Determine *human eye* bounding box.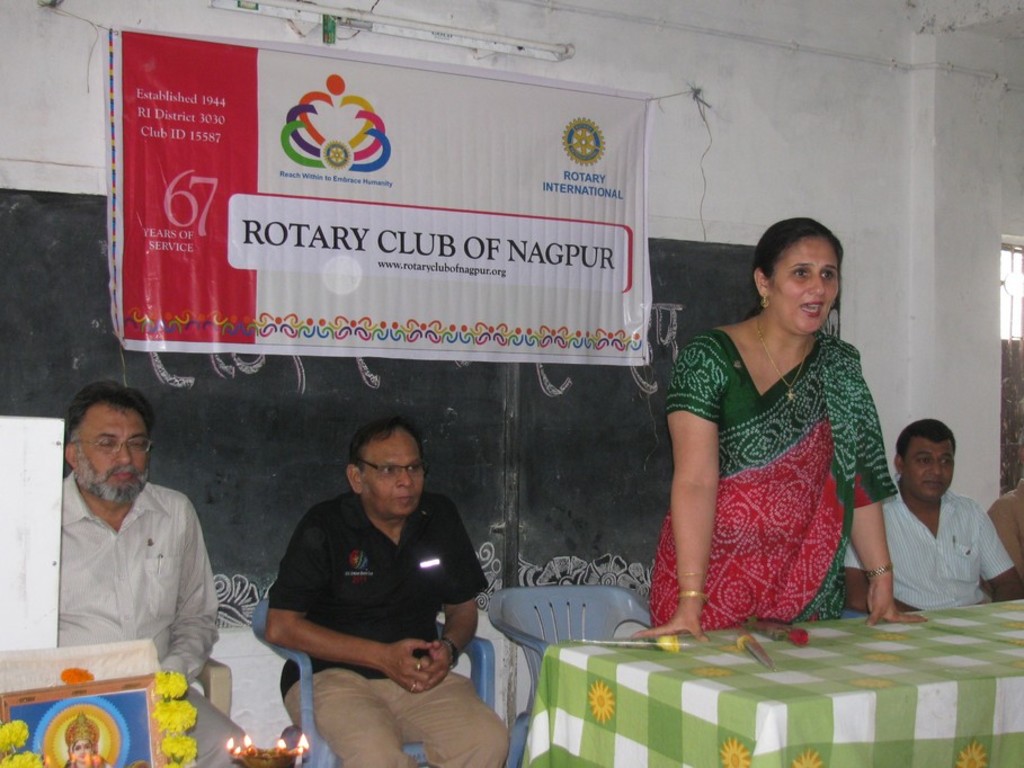
Determined: [x1=916, y1=454, x2=930, y2=465].
